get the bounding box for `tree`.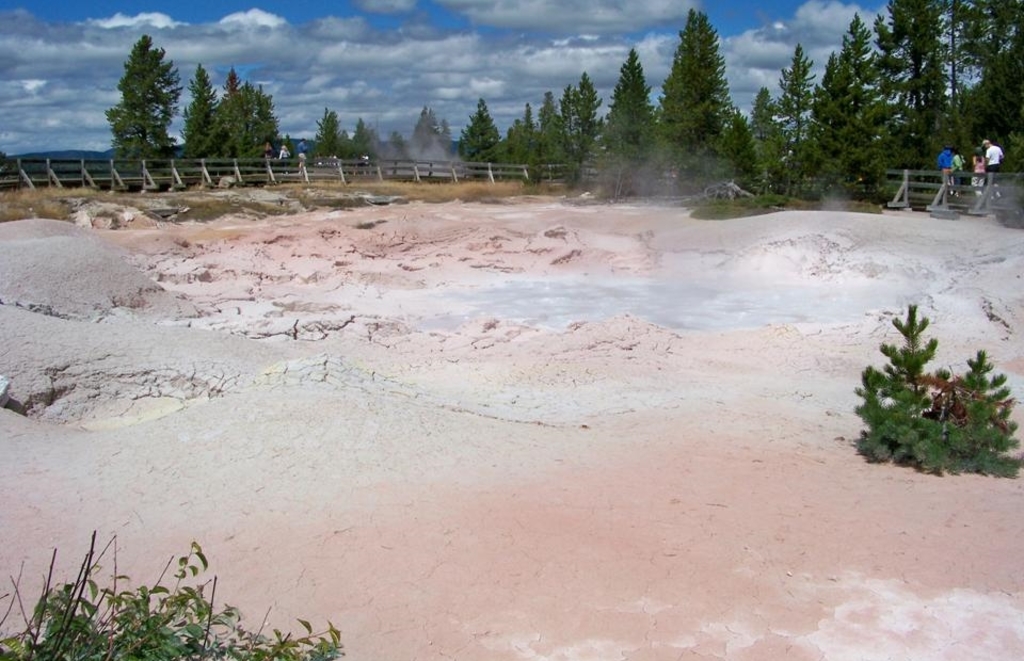
BBox(93, 17, 175, 167).
